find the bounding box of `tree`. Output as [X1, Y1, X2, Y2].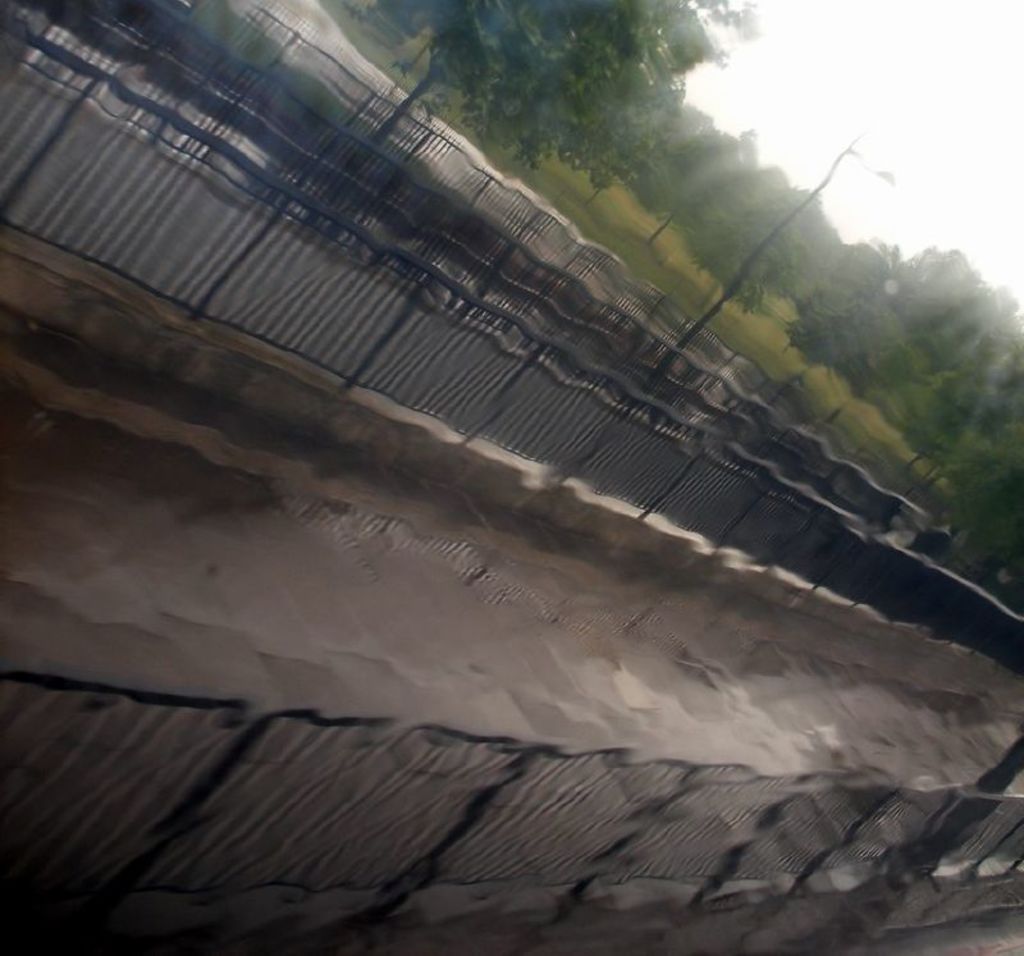
[374, 8, 759, 139].
